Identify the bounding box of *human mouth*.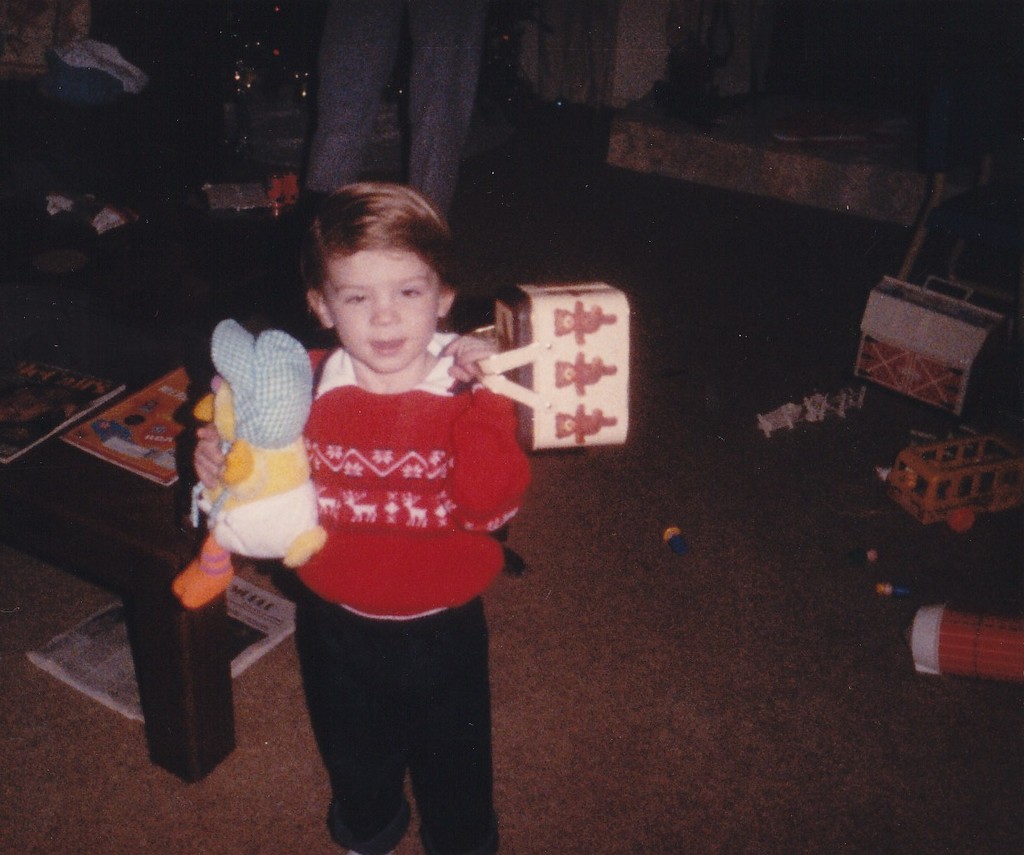
BBox(365, 331, 409, 363).
